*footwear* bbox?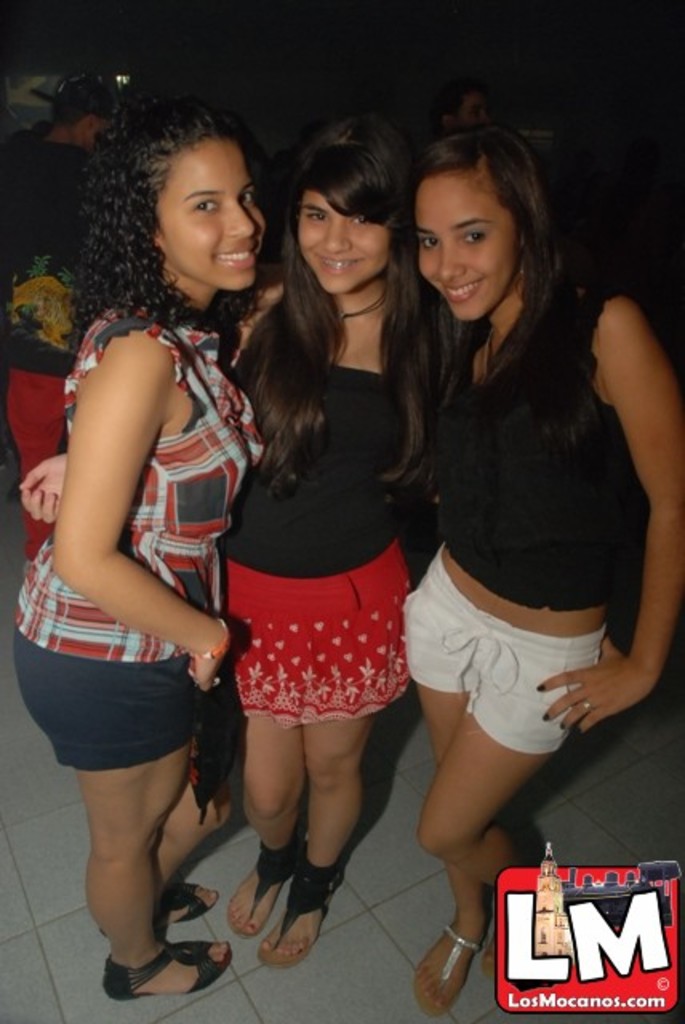
locate(101, 930, 221, 998)
